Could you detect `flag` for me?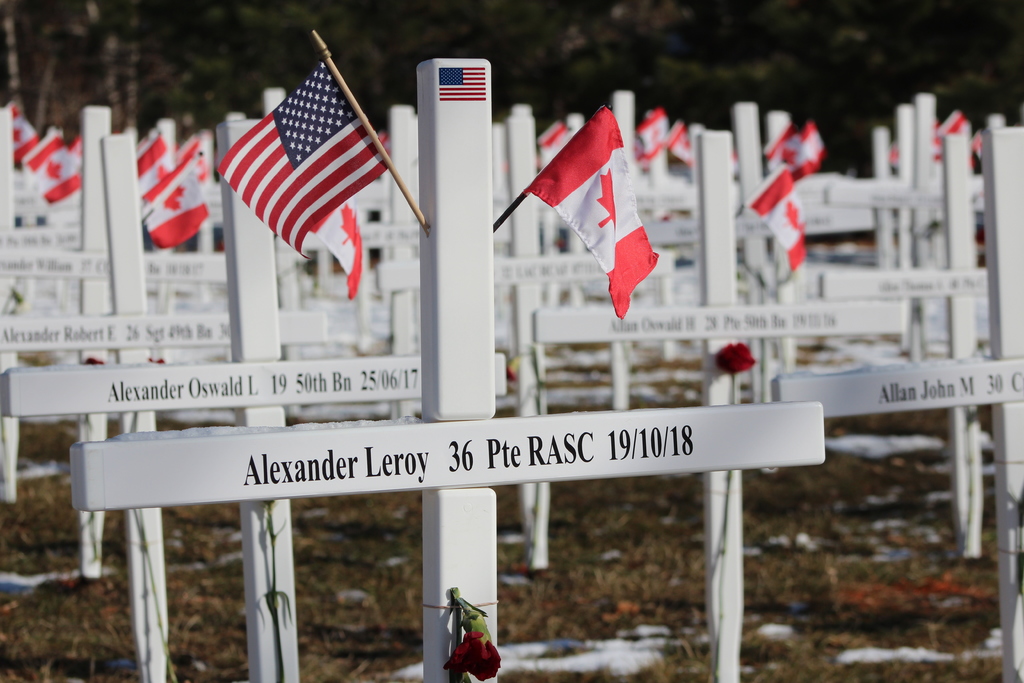
Detection result: {"x1": 6, "y1": 105, "x2": 42, "y2": 168}.
